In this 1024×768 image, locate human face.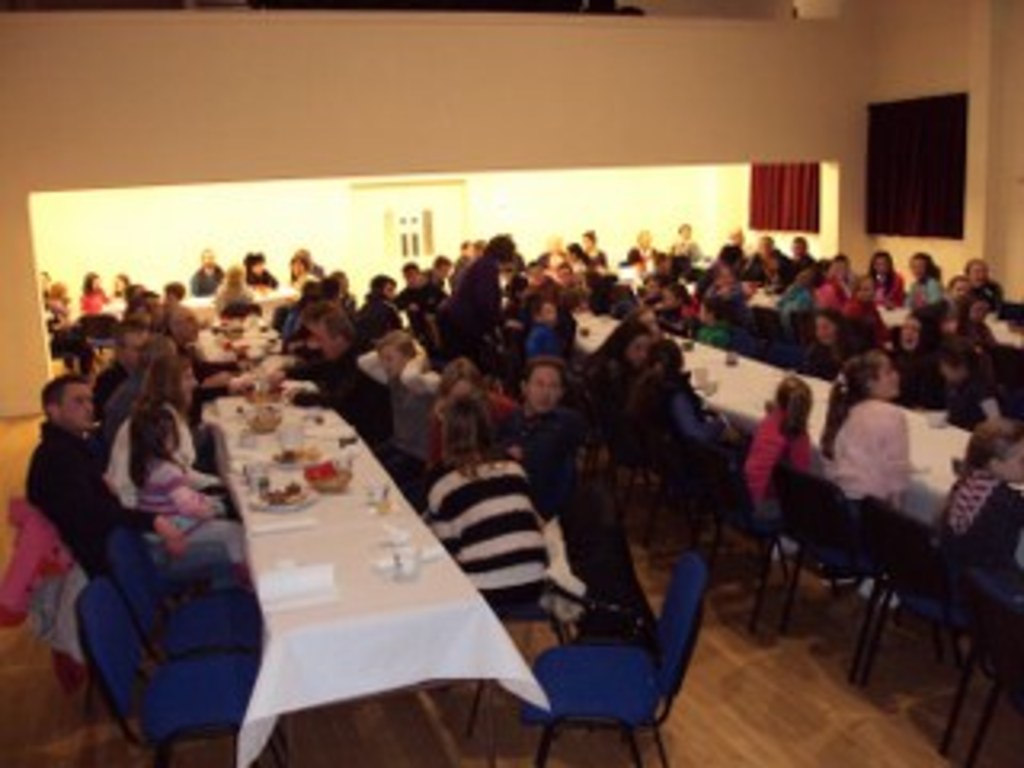
Bounding box: rect(800, 272, 816, 288).
